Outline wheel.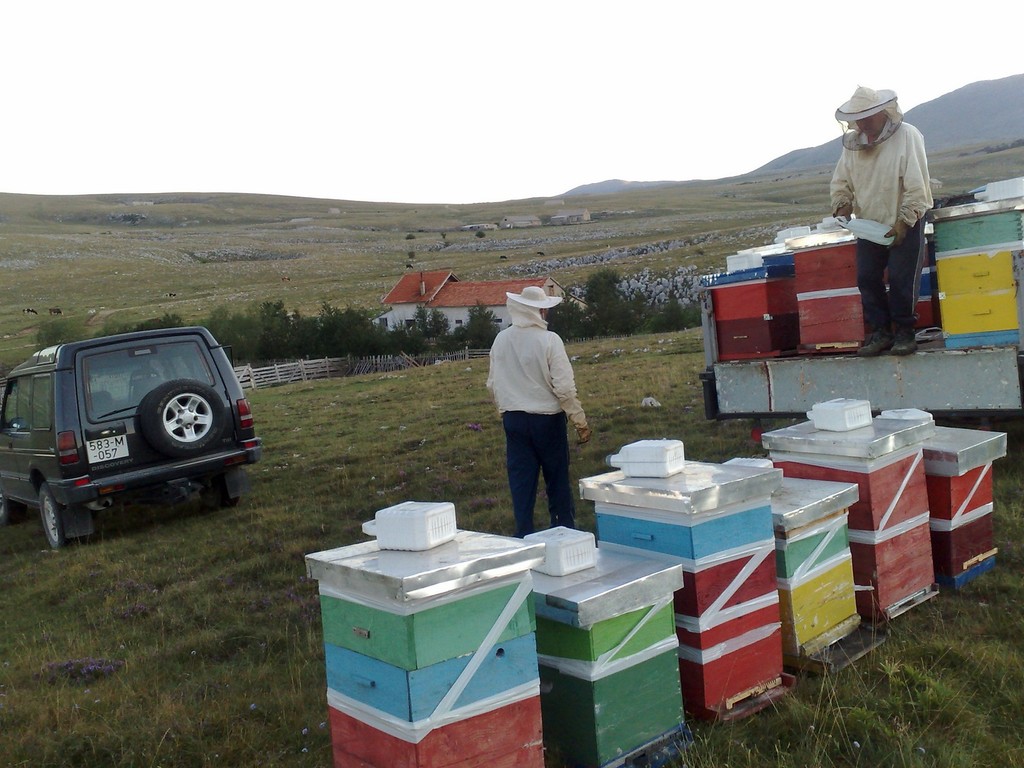
Outline: box=[214, 474, 239, 516].
